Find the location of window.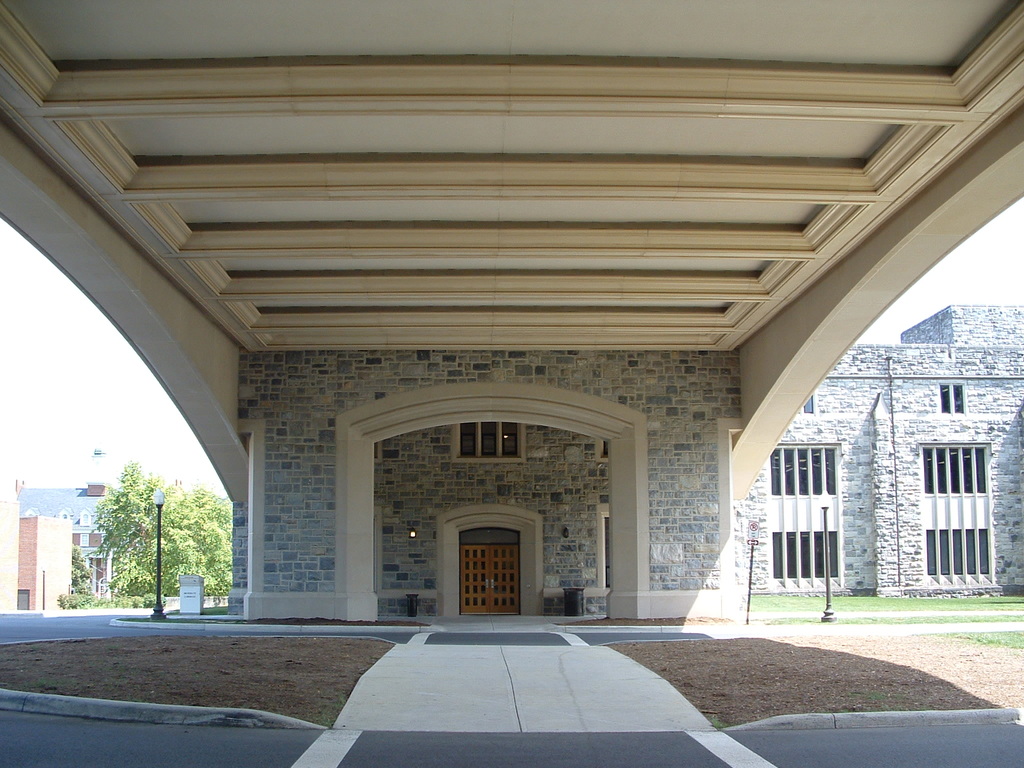
Location: <bbox>803, 393, 819, 415</bbox>.
